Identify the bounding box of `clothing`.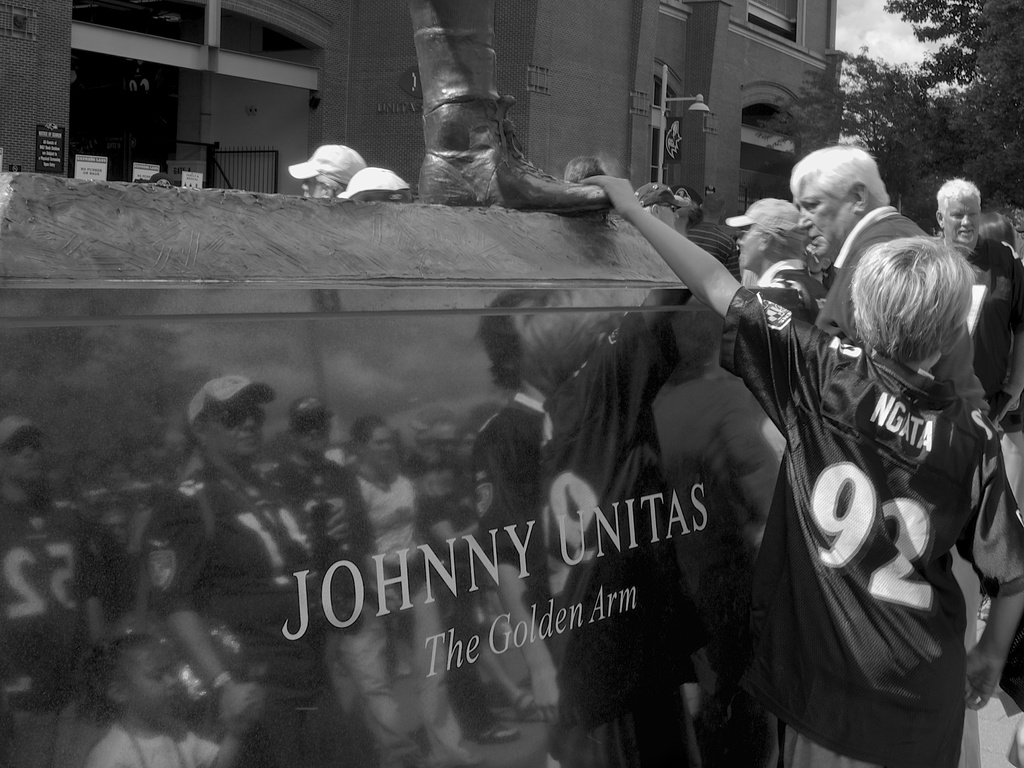
BBox(756, 270, 835, 332).
